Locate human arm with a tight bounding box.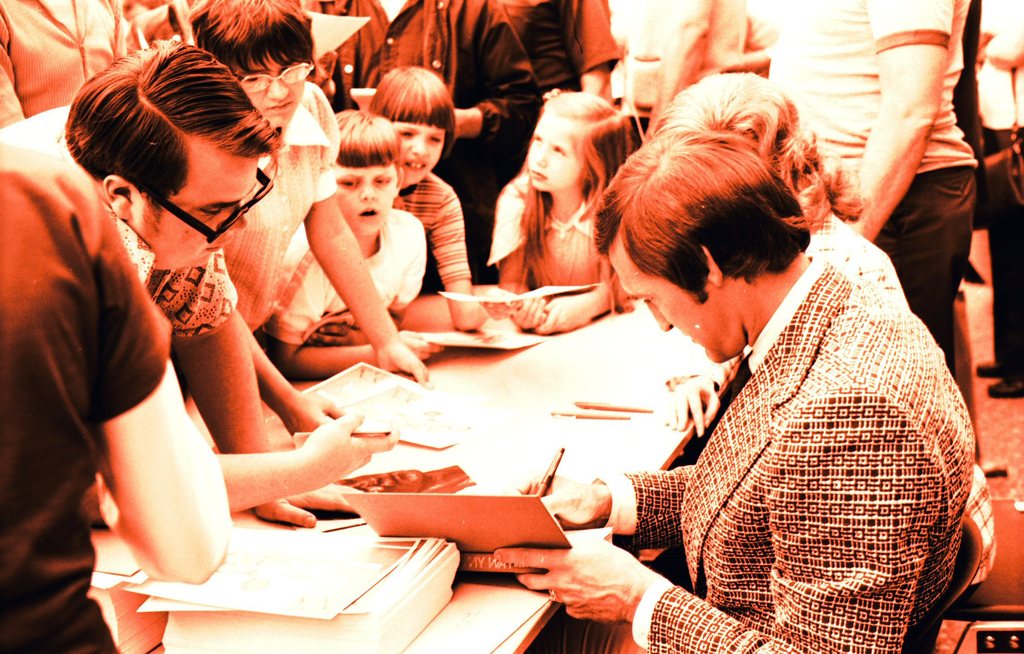
299 83 436 391.
